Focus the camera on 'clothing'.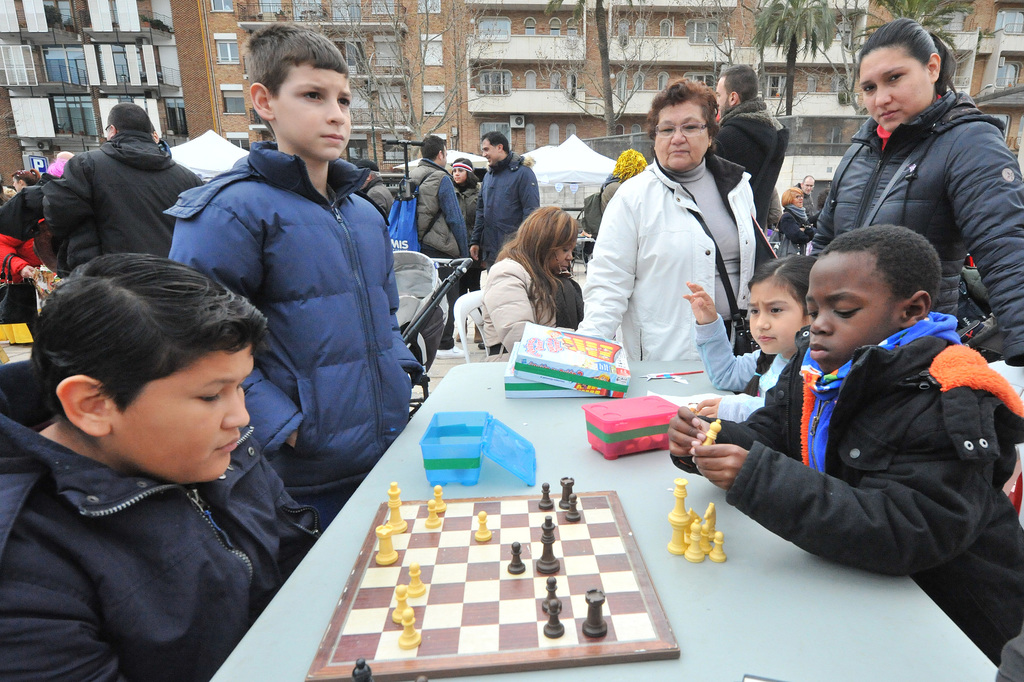
Focus region: detection(712, 101, 794, 224).
